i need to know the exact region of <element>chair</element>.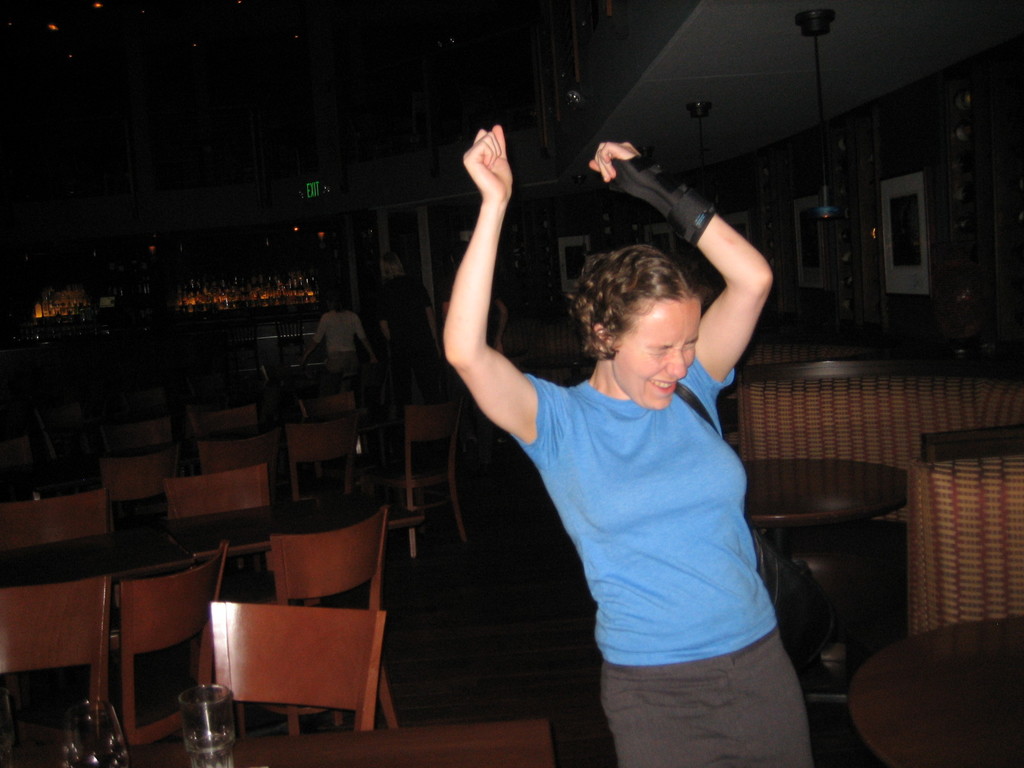
Region: box(0, 488, 118, 581).
